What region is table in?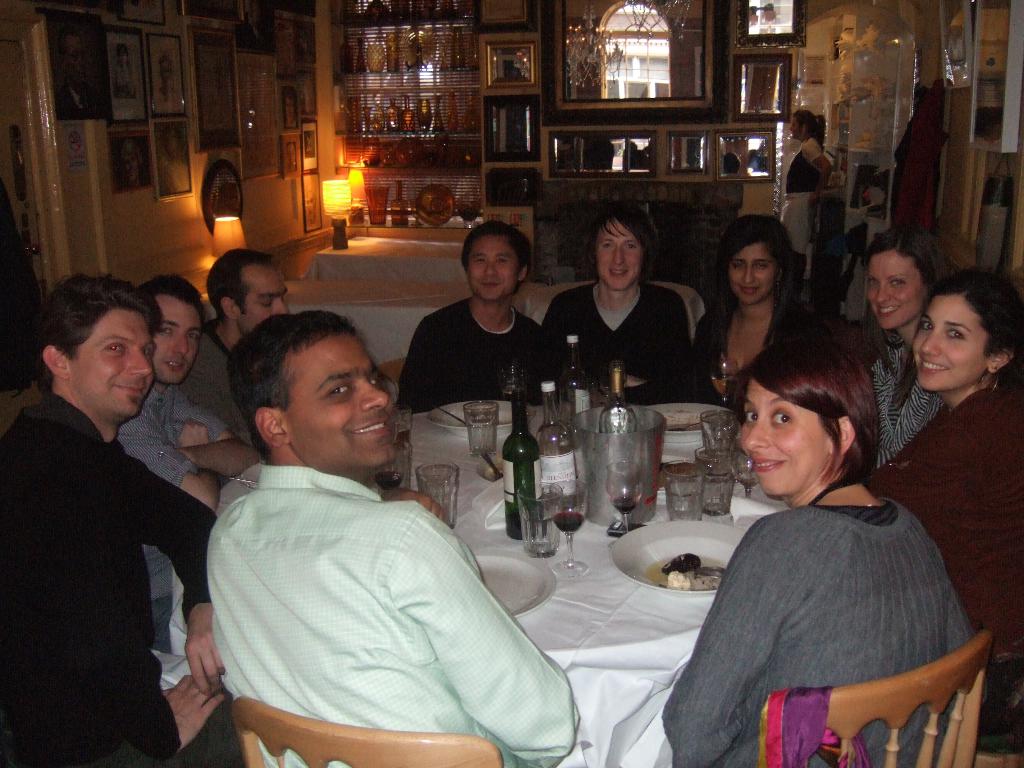
l=207, t=278, r=705, b=373.
